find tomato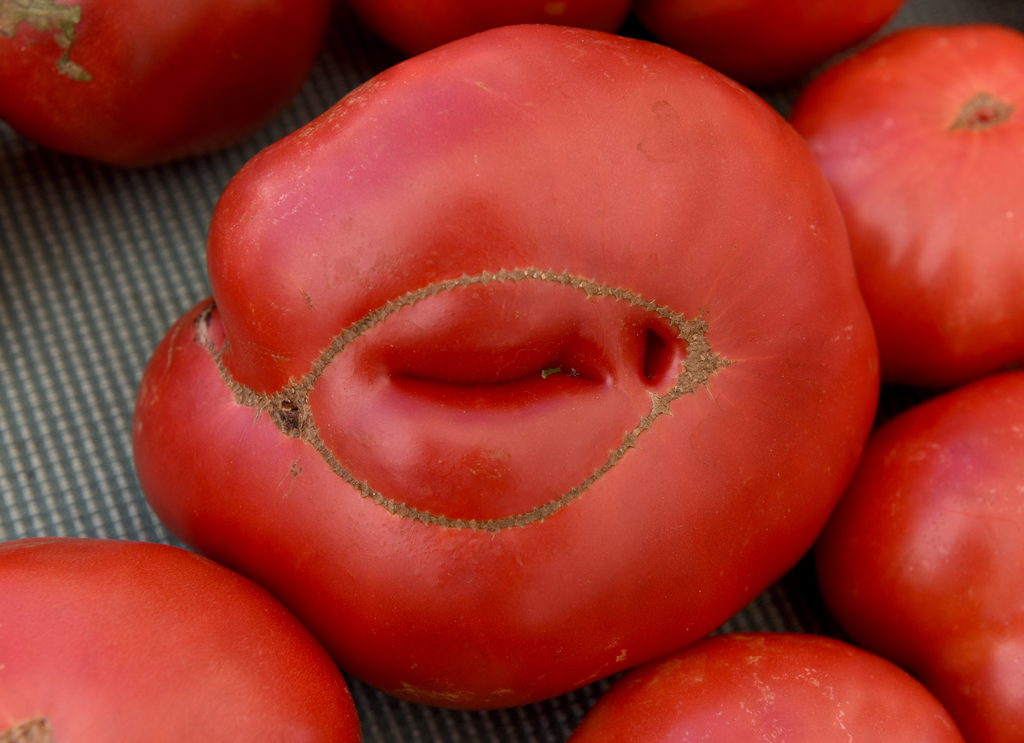
3, 0, 319, 166
